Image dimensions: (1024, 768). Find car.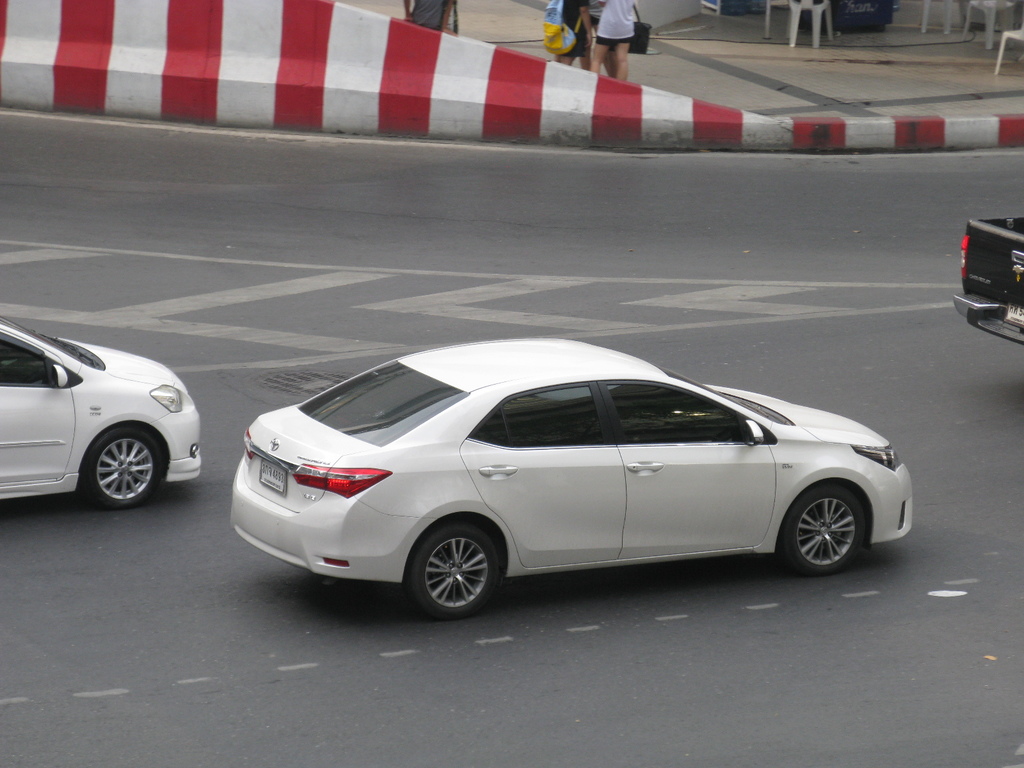
locate(0, 309, 202, 511).
